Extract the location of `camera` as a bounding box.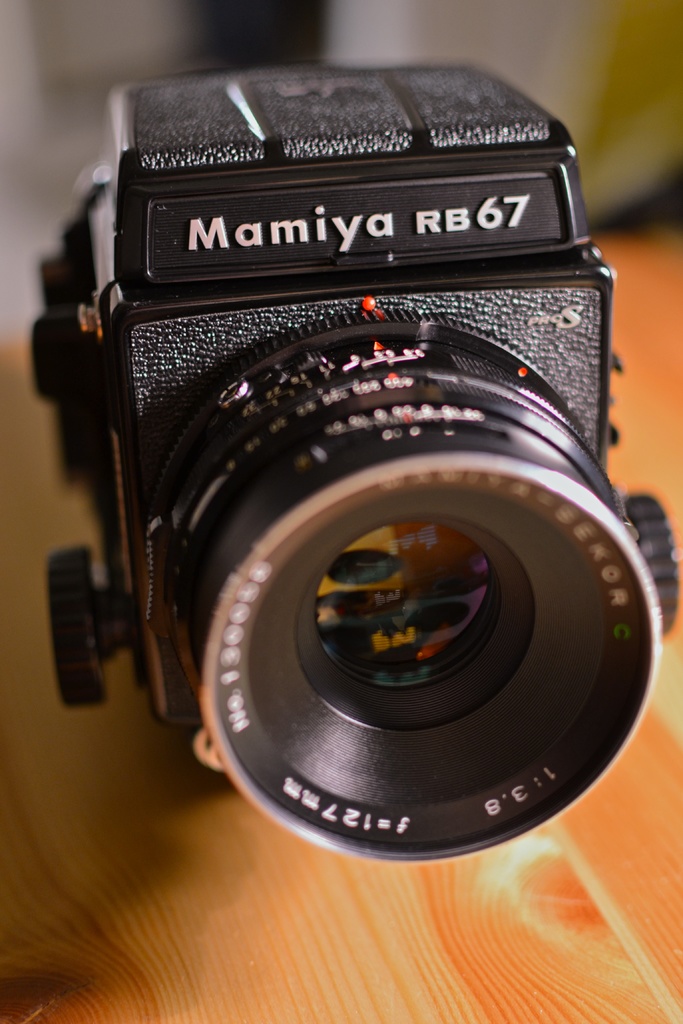
[x1=24, y1=58, x2=679, y2=856].
